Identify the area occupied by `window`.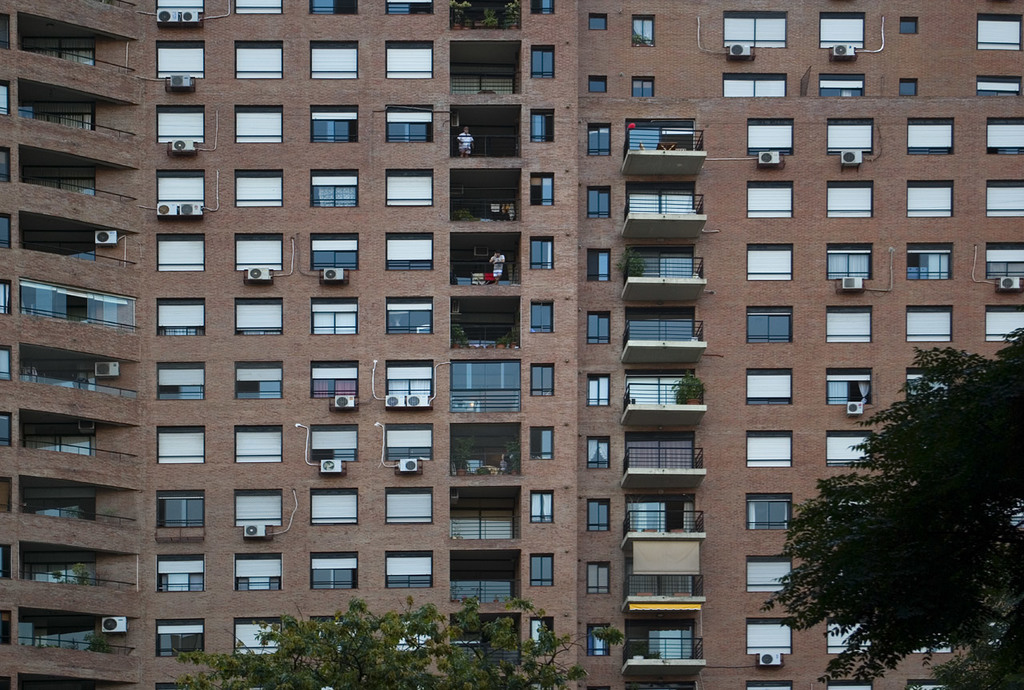
Area: [819,75,866,101].
